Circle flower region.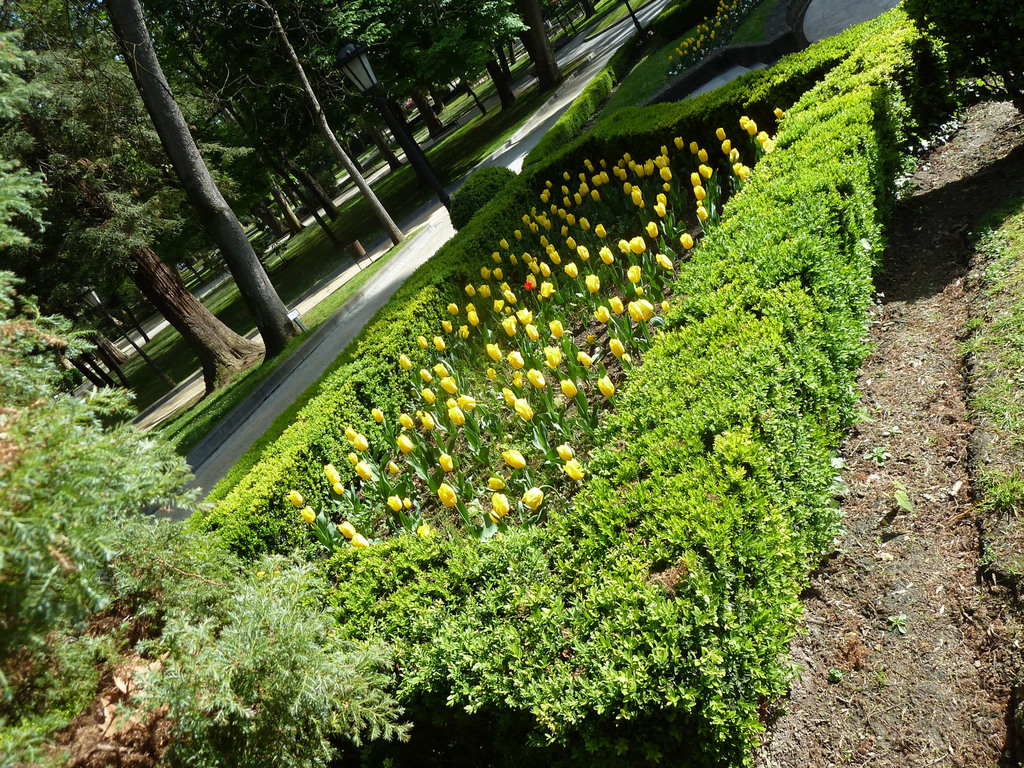
Region: crop(500, 237, 509, 248).
